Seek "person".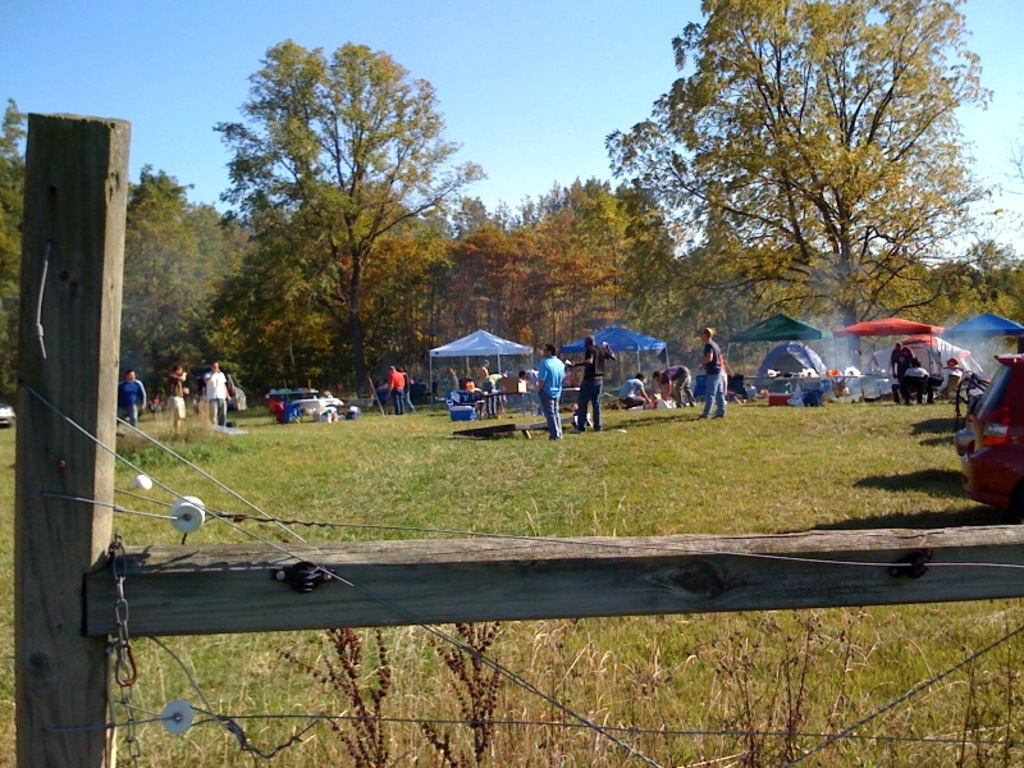
bbox=[891, 344, 913, 380].
